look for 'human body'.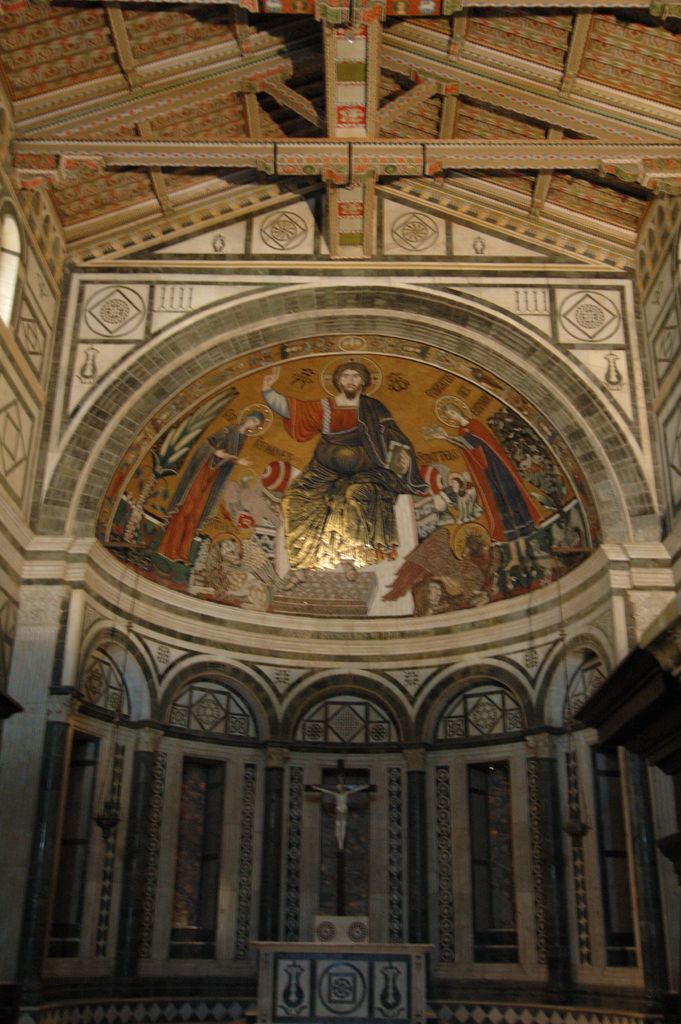
Found: x1=437 y1=419 x2=545 y2=582.
